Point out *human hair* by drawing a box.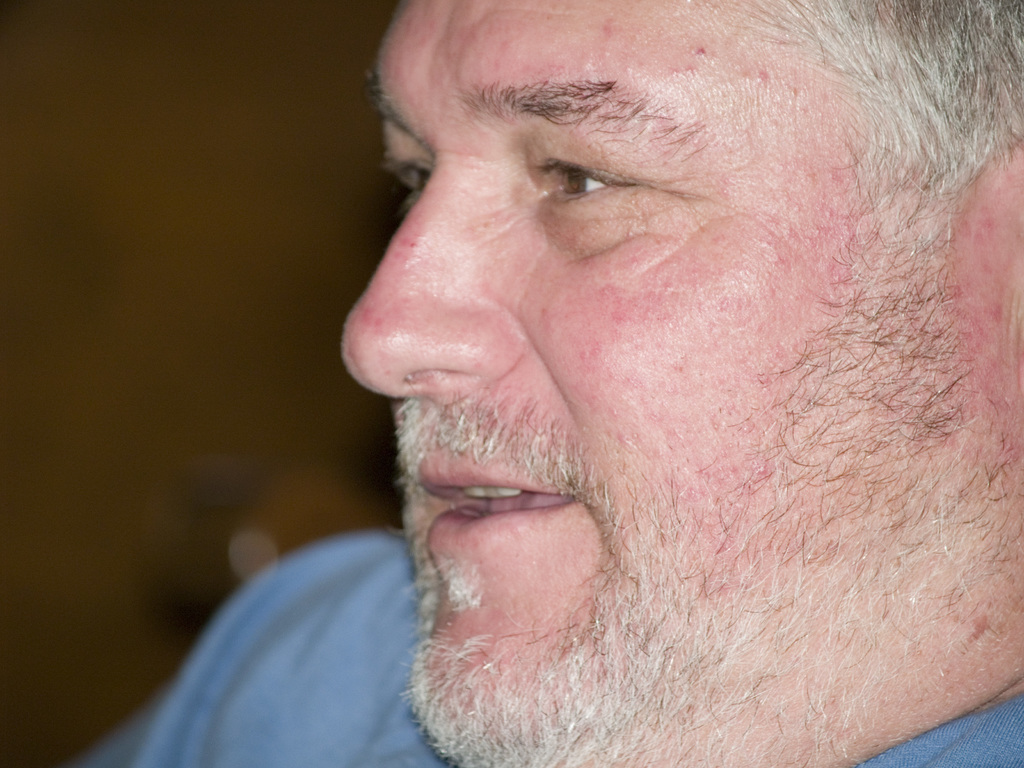
bbox=(735, 0, 1023, 255).
